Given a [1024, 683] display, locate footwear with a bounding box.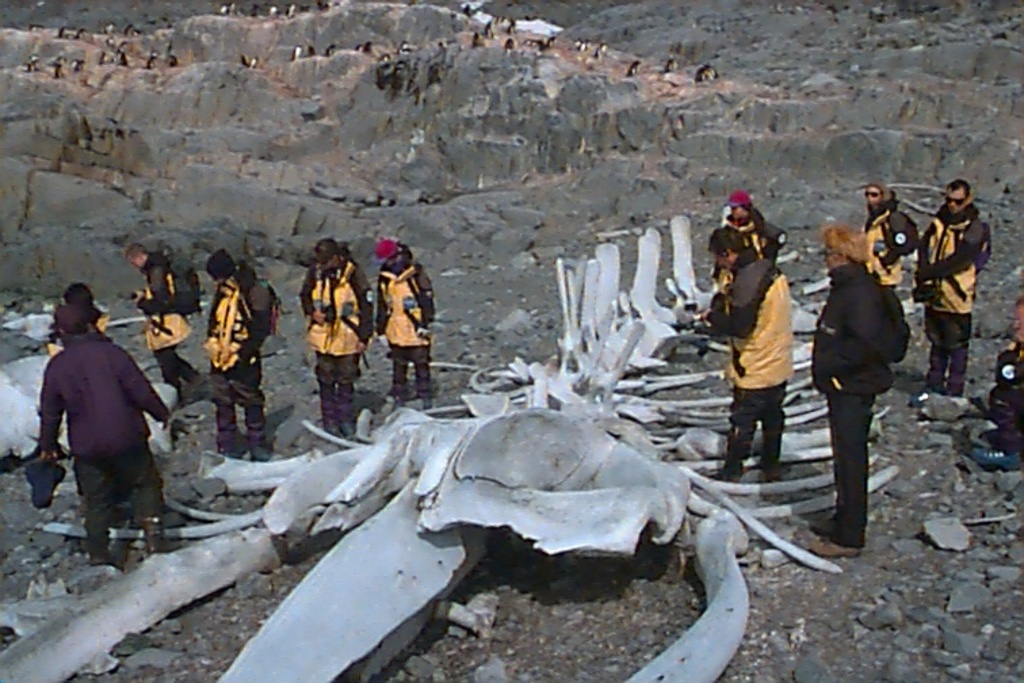
Located: bbox=[89, 529, 123, 576].
